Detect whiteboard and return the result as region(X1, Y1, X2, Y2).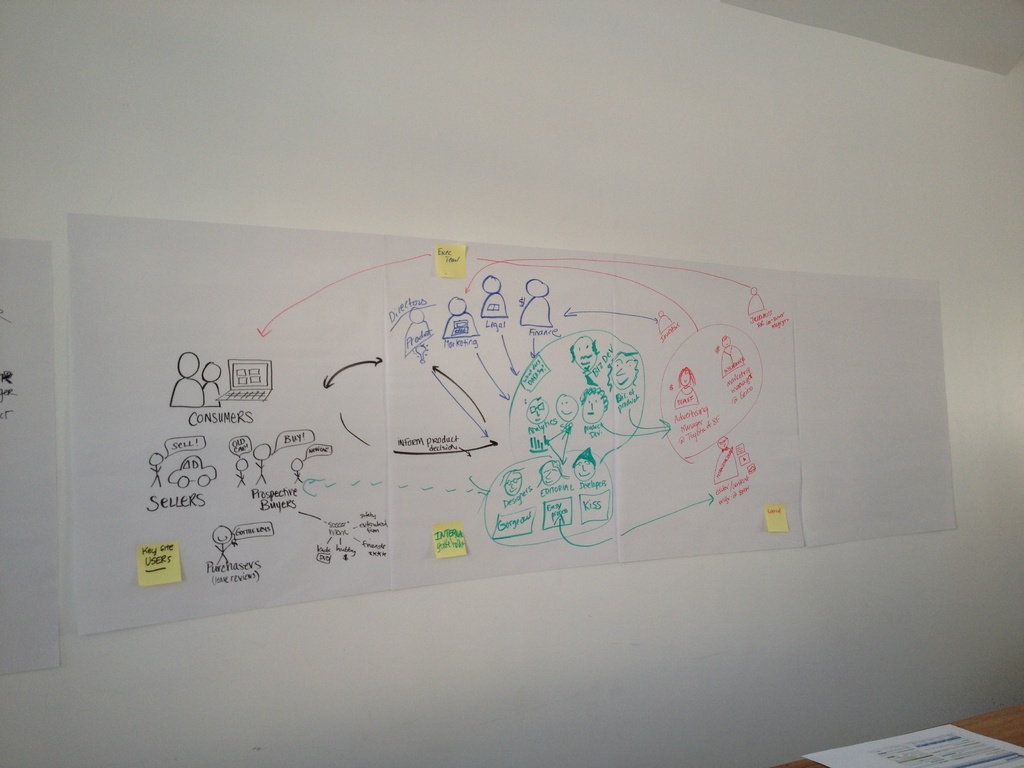
region(0, 2, 1023, 767).
